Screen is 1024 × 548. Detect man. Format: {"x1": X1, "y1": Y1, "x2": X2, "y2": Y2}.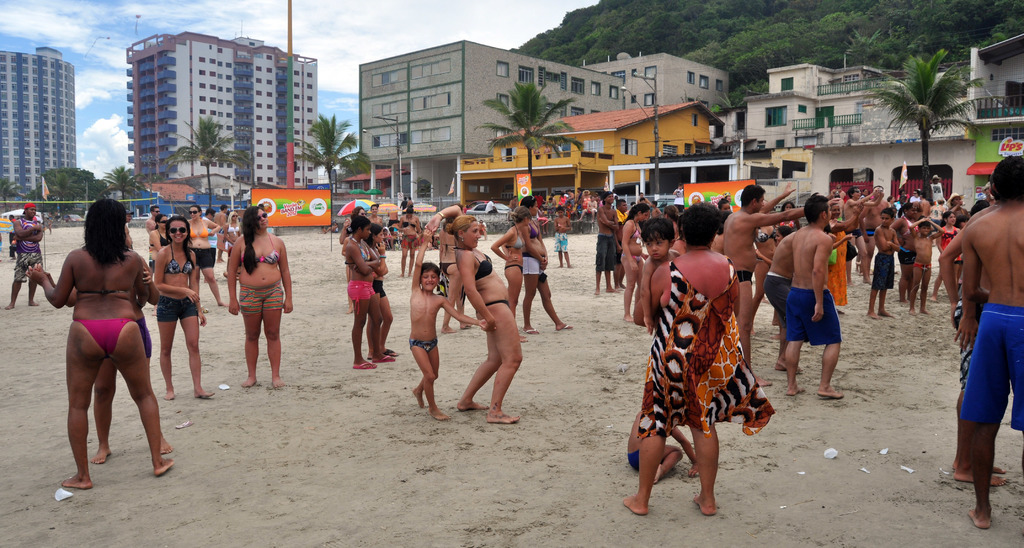
{"x1": 723, "y1": 193, "x2": 733, "y2": 213}.
